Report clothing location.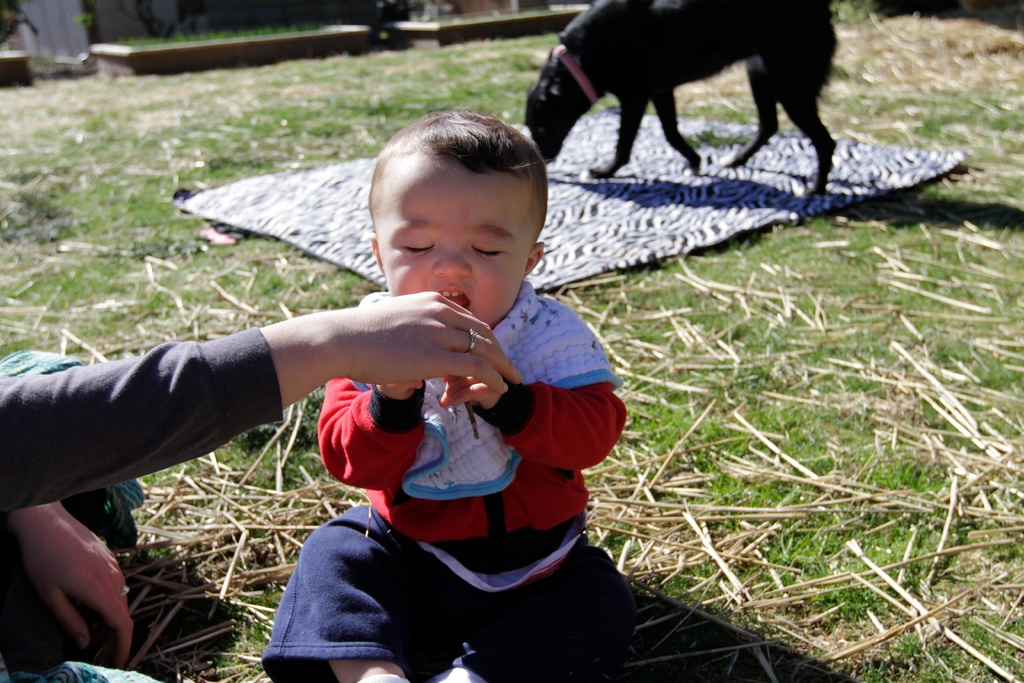
Report: box(249, 301, 616, 679).
